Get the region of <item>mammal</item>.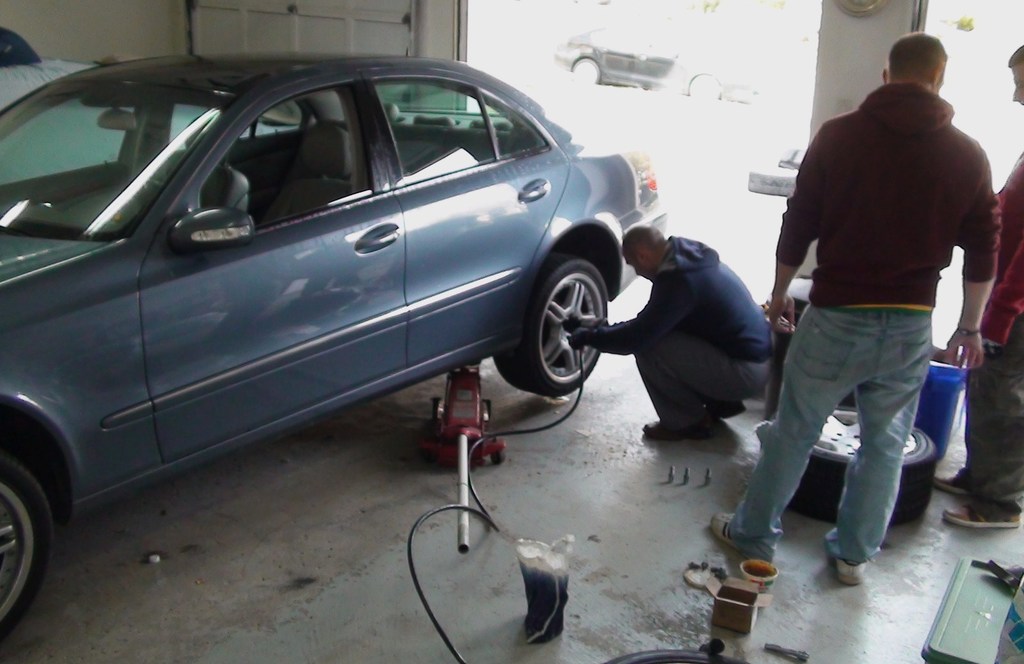
rect(934, 44, 1023, 527).
